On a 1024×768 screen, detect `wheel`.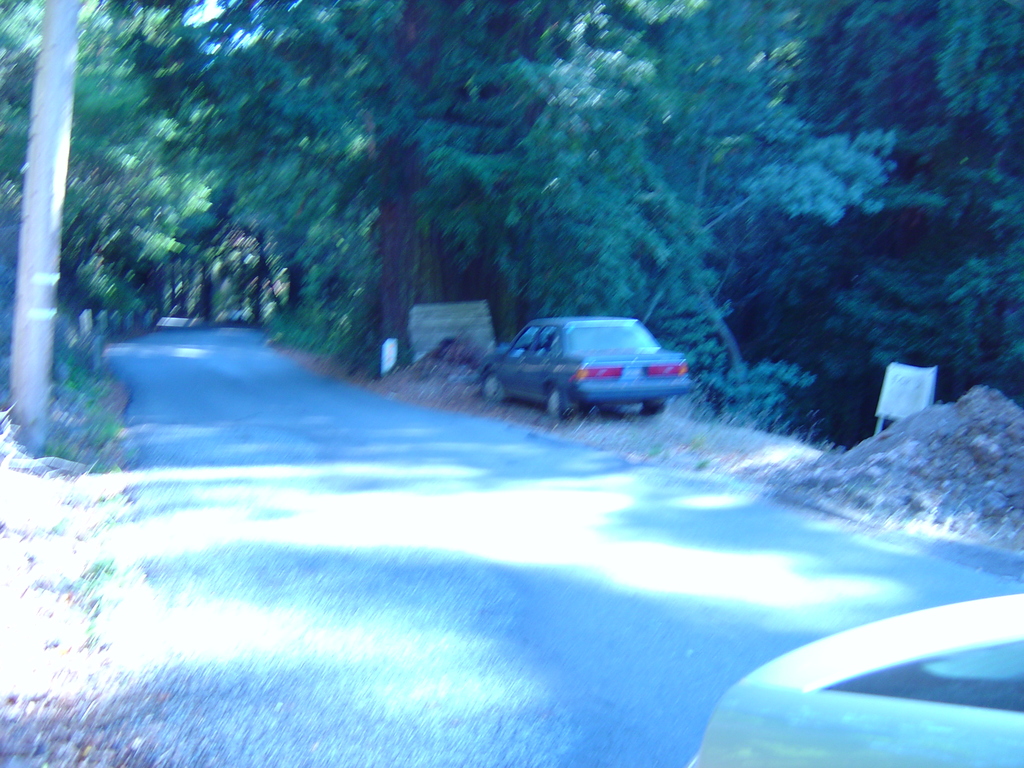
detection(479, 374, 515, 403).
